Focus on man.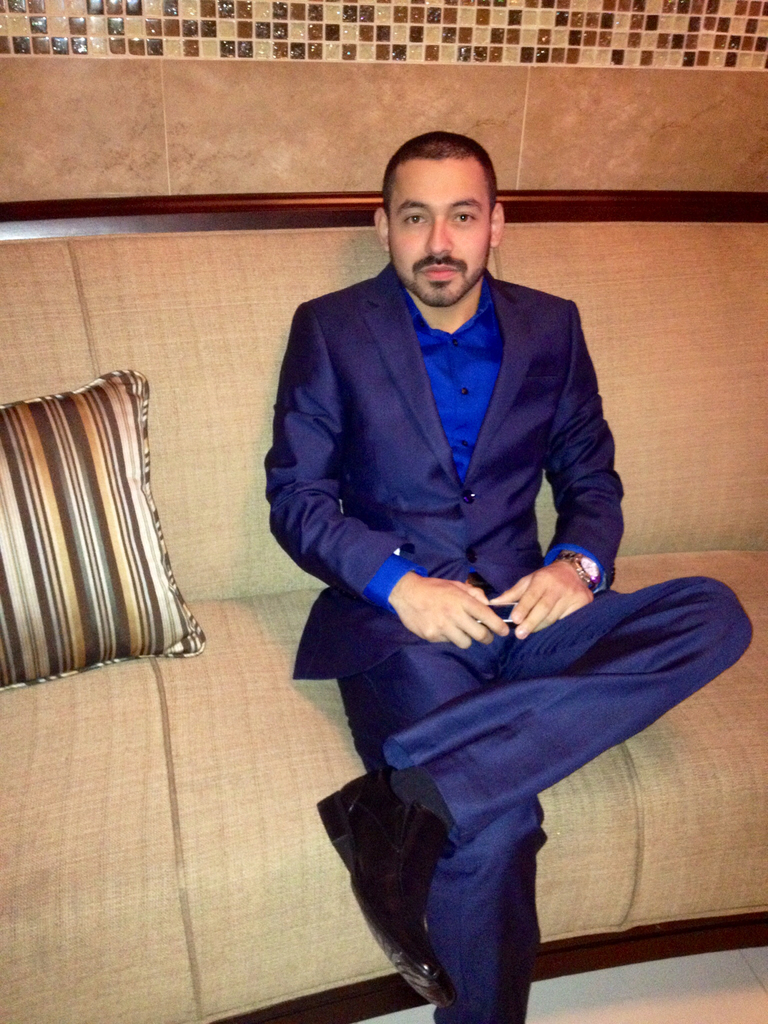
Focused at <bbox>240, 111, 767, 1023</bbox>.
